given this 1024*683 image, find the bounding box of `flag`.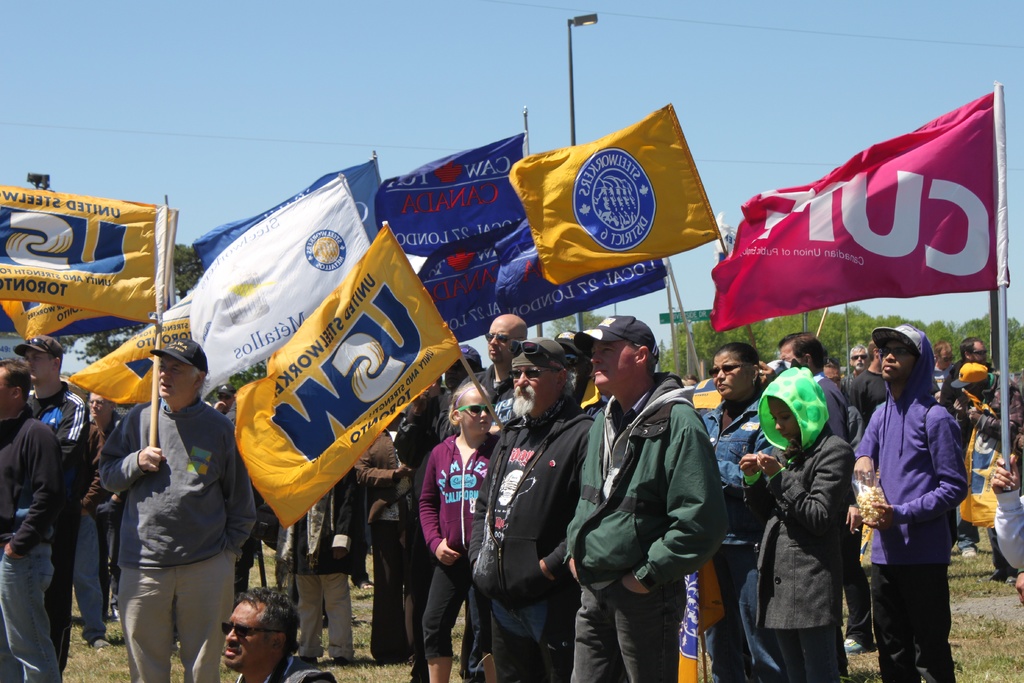
<box>677,536,727,682</box>.
